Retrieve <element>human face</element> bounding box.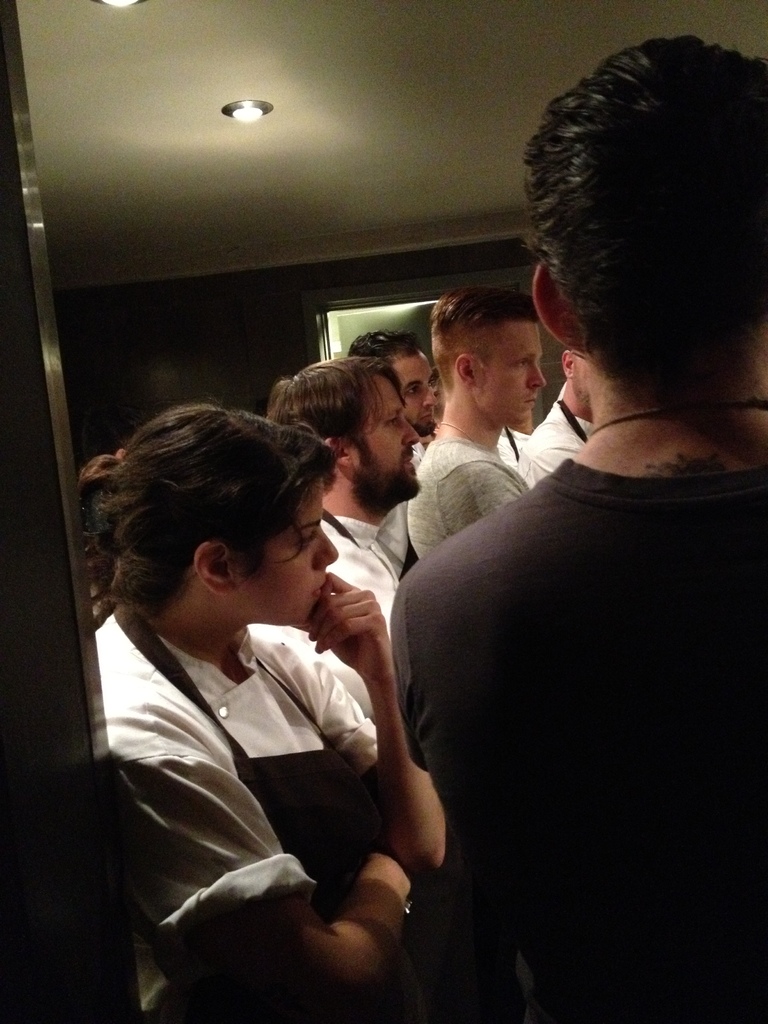
Bounding box: bbox=(470, 310, 547, 431).
